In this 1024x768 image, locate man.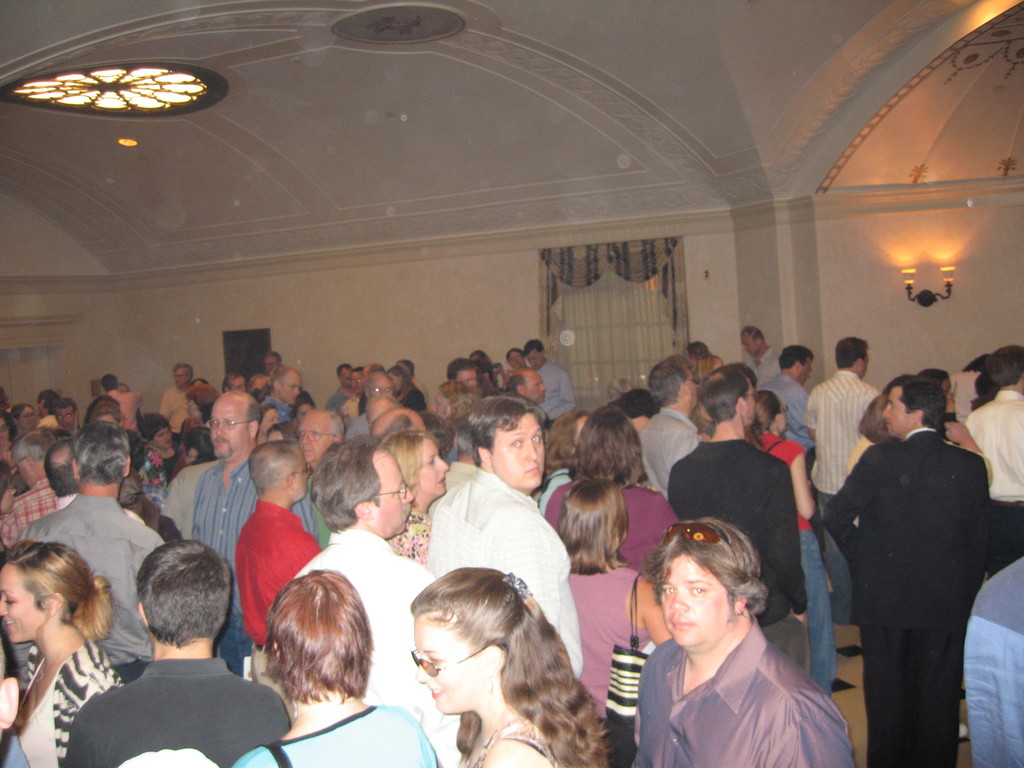
Bounding box: 106,371,141,438.
